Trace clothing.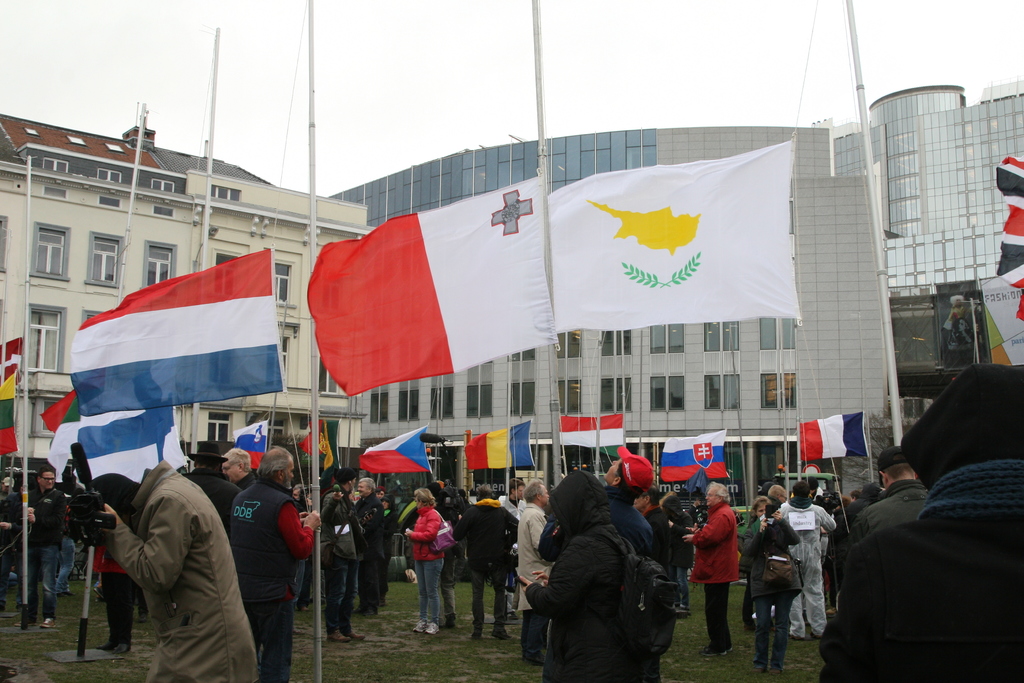
Traced to x1=777 y1=494 x2=840 y2=641.
